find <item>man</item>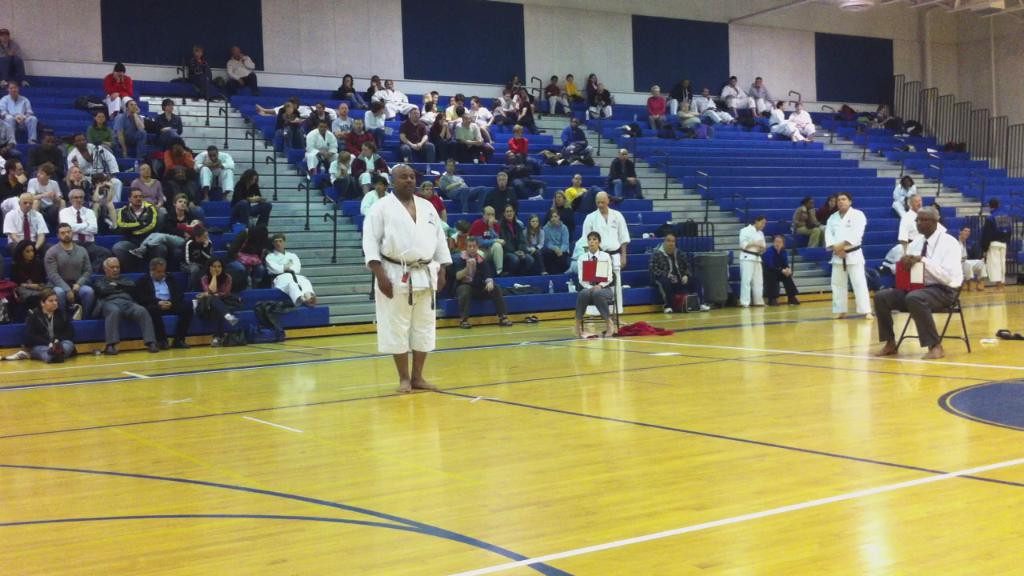
[x1=580, y1=184, x2=630, y2=326]
